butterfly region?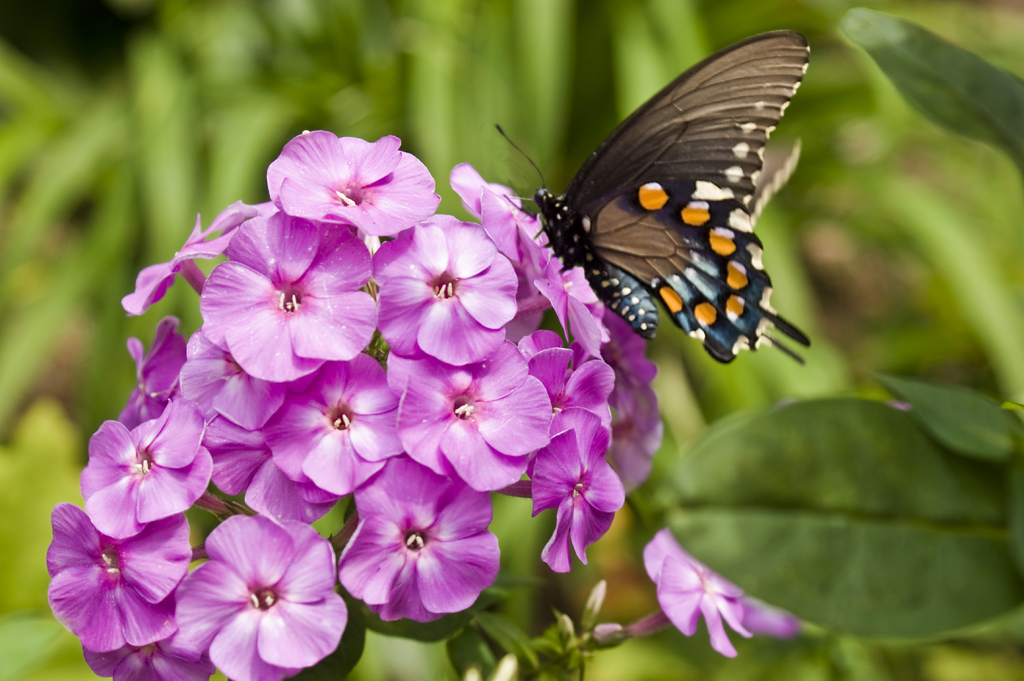
<region>490, 31, 802, 387</region>
